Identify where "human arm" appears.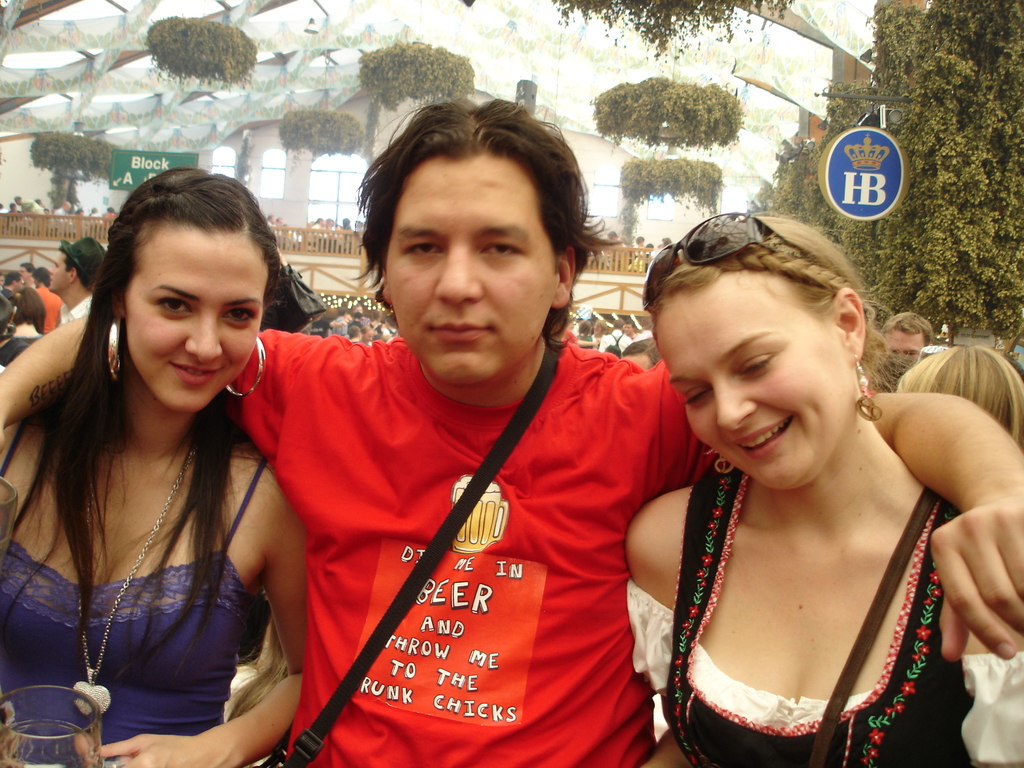
Appears at 895,387,1020,703.
